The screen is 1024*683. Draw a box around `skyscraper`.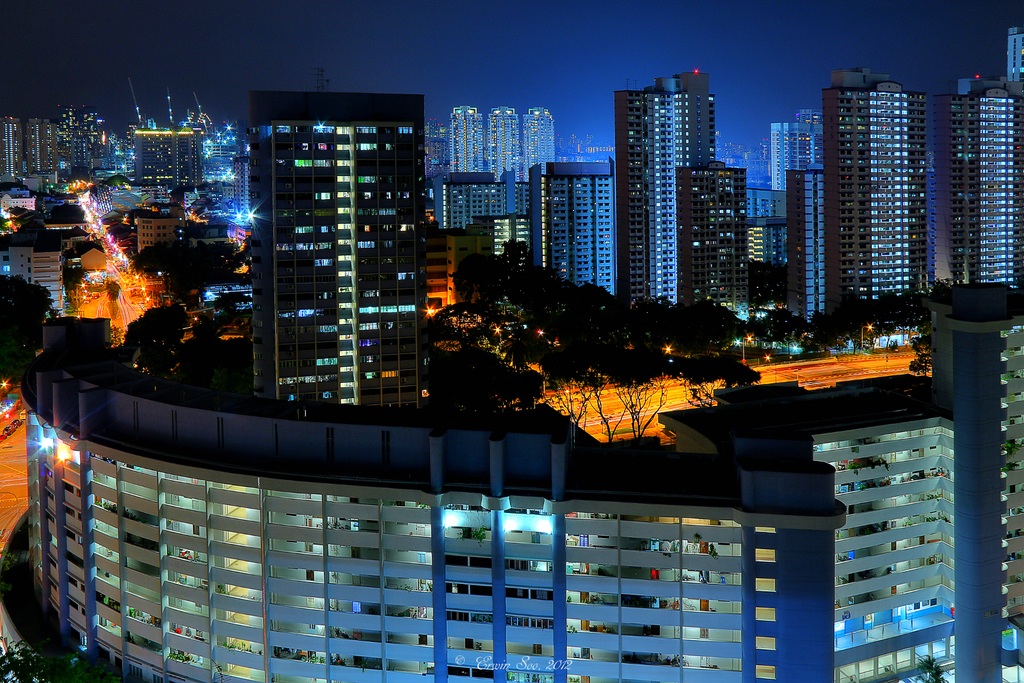
{"x1": 818, "y1": 60, "x2": 947, "y2": 319}.
